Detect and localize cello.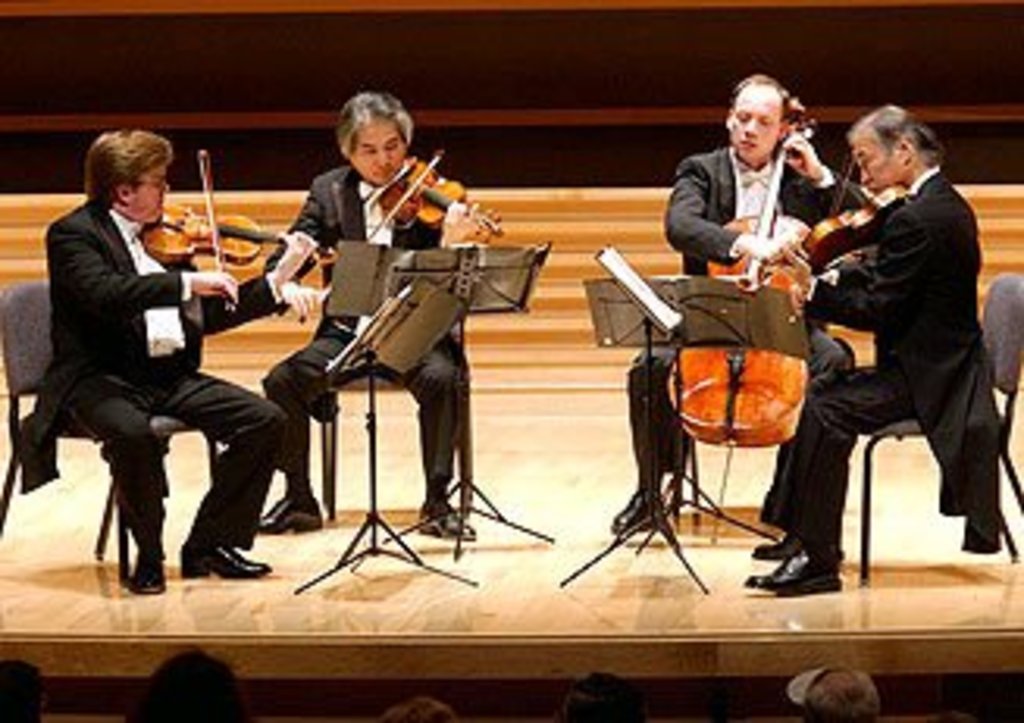
Localized at [661,103,814,548].
